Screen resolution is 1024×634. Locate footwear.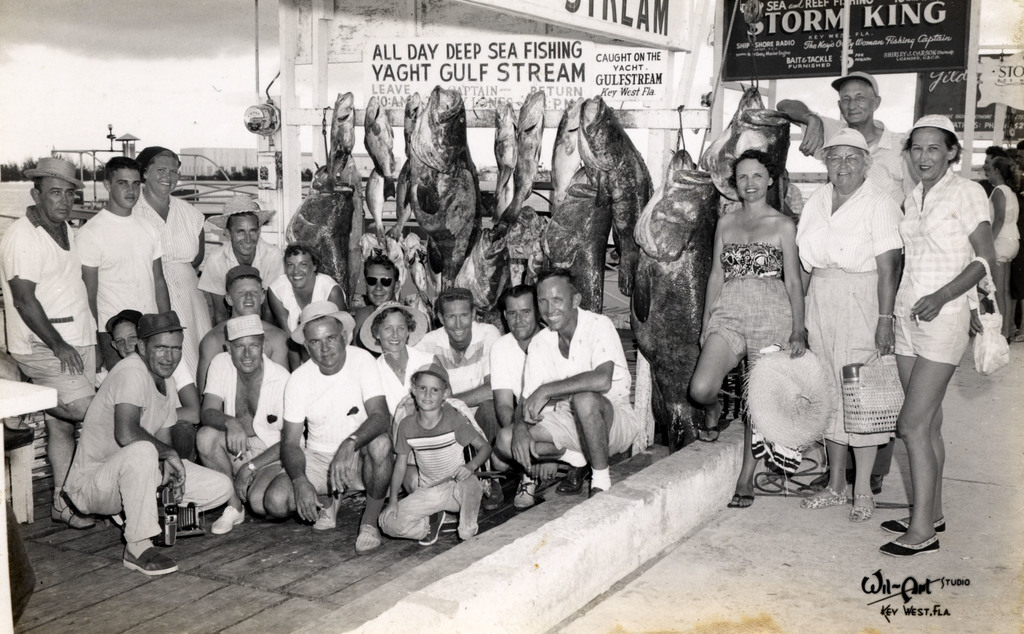
49,503,104,530.
